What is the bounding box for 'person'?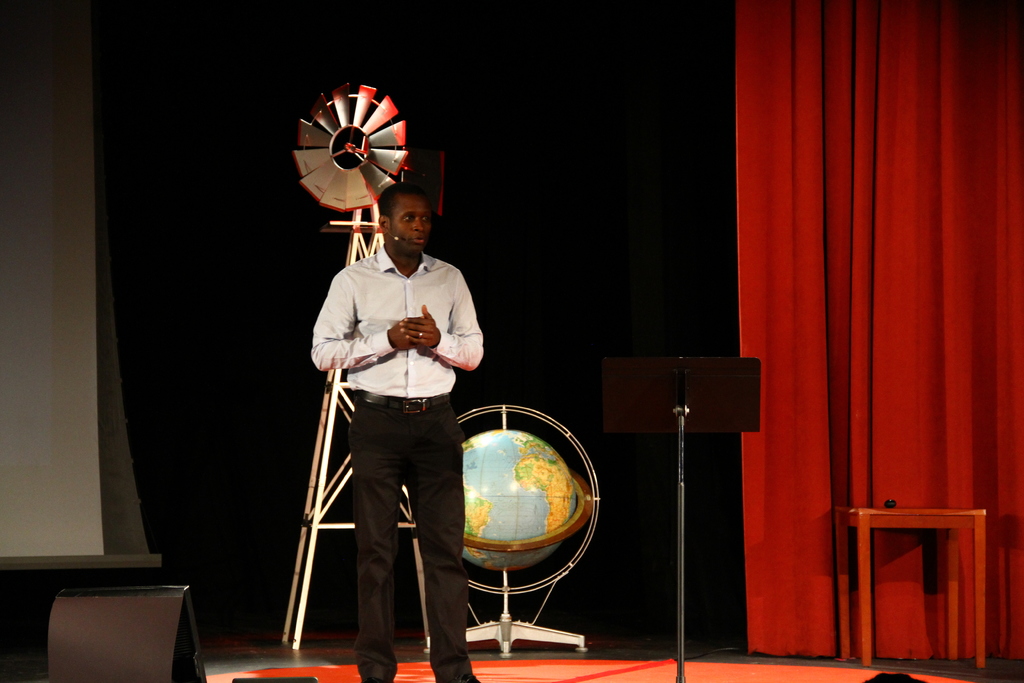
[left=297, top=131, right=475, bottom=645].
